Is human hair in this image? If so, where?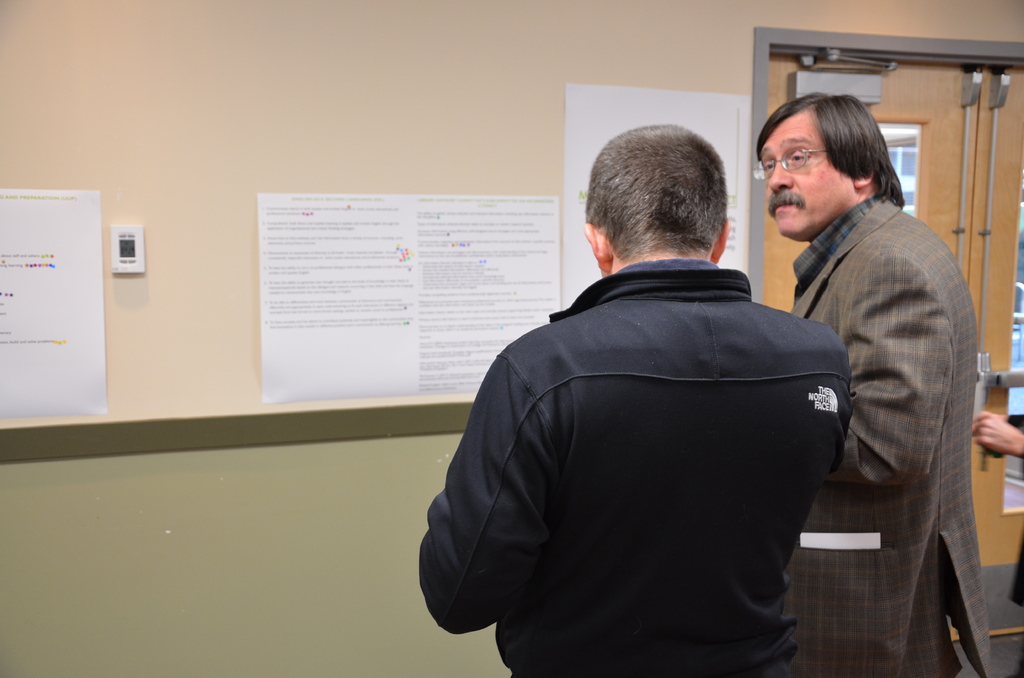
Yes, at box(758, 86, 897, 204).
